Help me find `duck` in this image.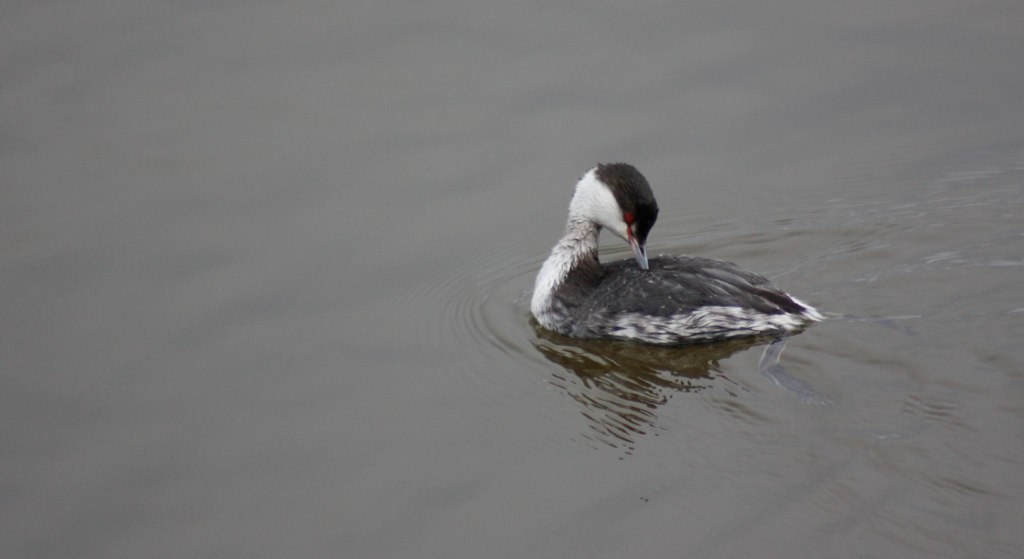
Found it: <bbox>519, 178, 829, 355</bbox>.
